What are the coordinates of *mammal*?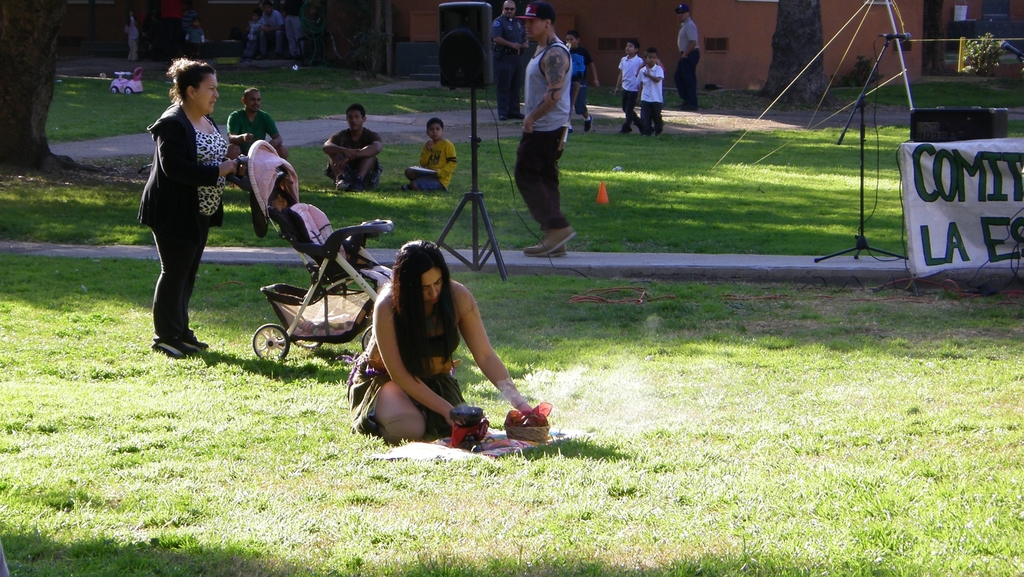
[left=640, top=54, right=663, bottom=129].
